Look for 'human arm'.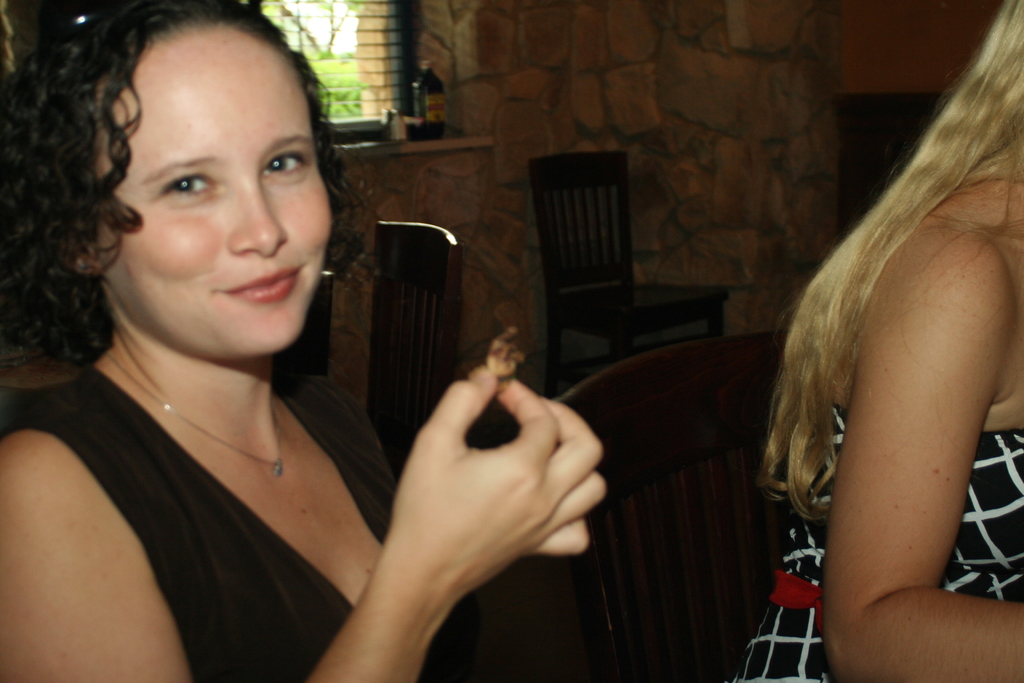
Found: box=[816, 232, 1023, 682].
